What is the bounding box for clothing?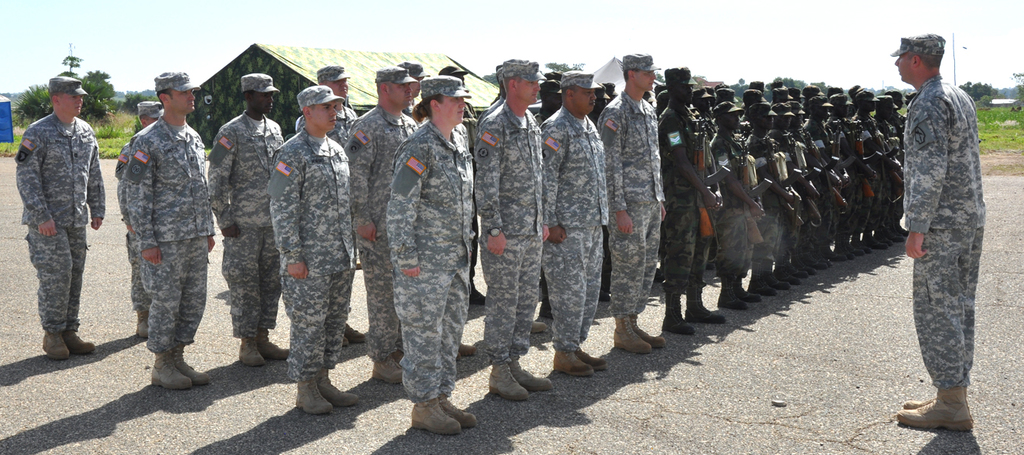
388,121,466,399.
